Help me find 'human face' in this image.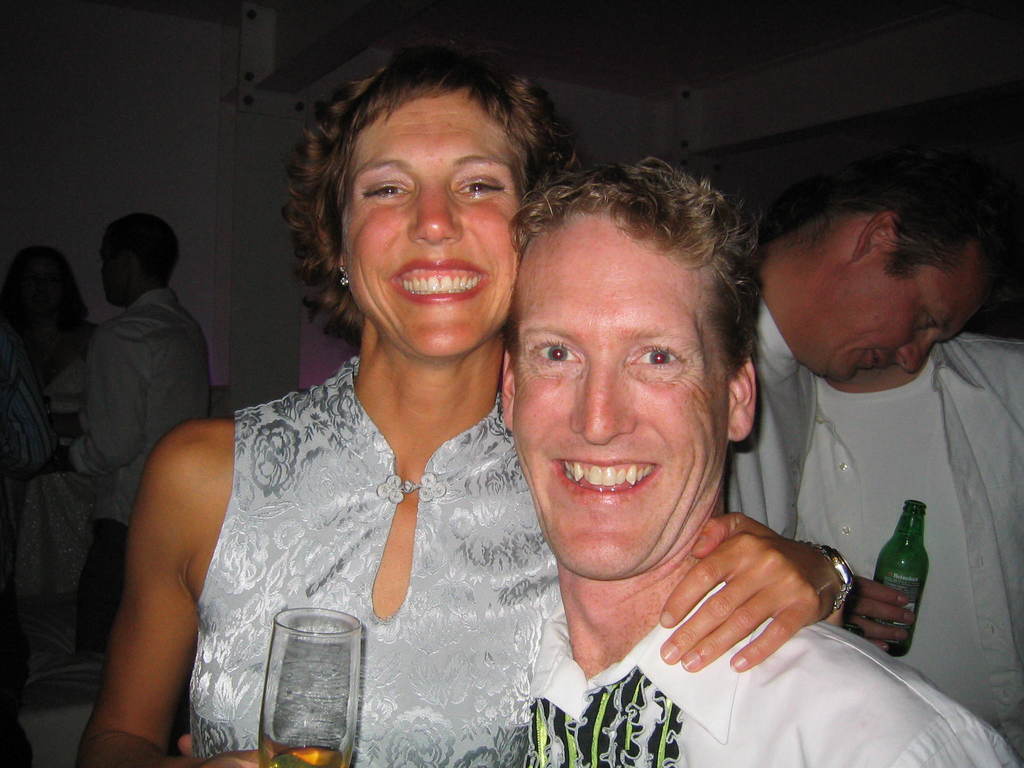
Found it: select_region(341, 93, 516, 358).
